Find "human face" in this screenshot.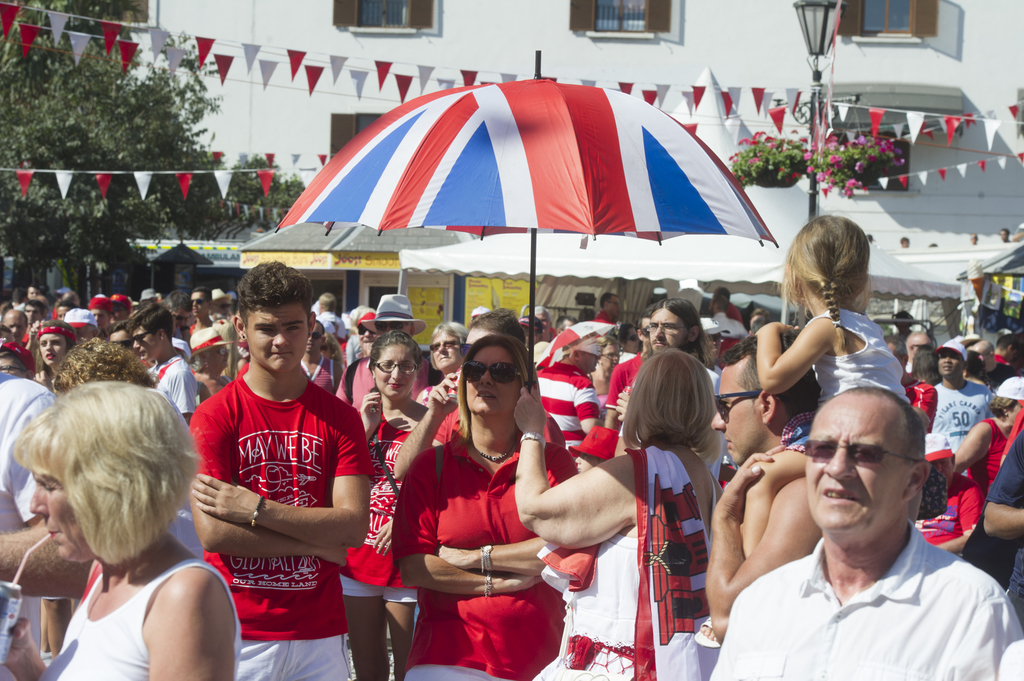
The bounding box for "human face" is l=431, t=331, r=461, b=367.
